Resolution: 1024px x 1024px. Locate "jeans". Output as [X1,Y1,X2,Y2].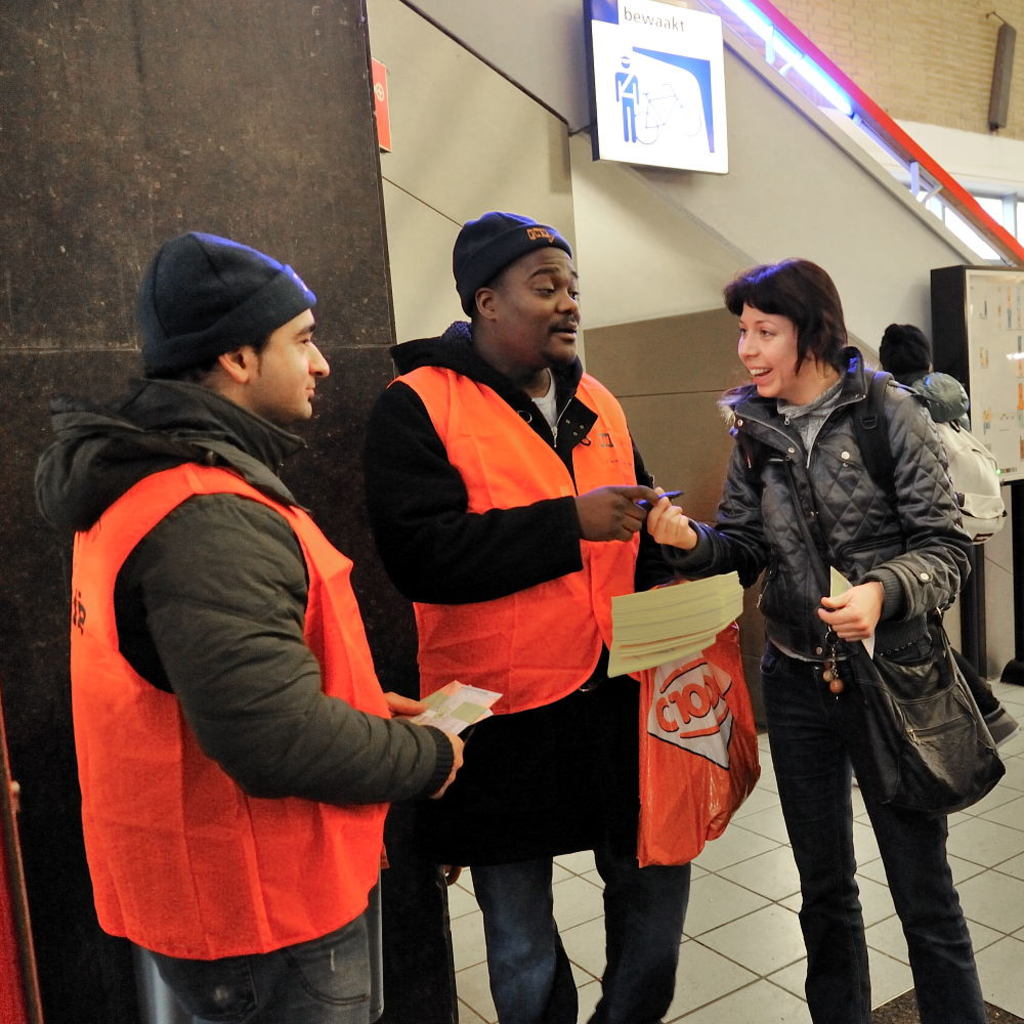
[153,906,384,1023].
